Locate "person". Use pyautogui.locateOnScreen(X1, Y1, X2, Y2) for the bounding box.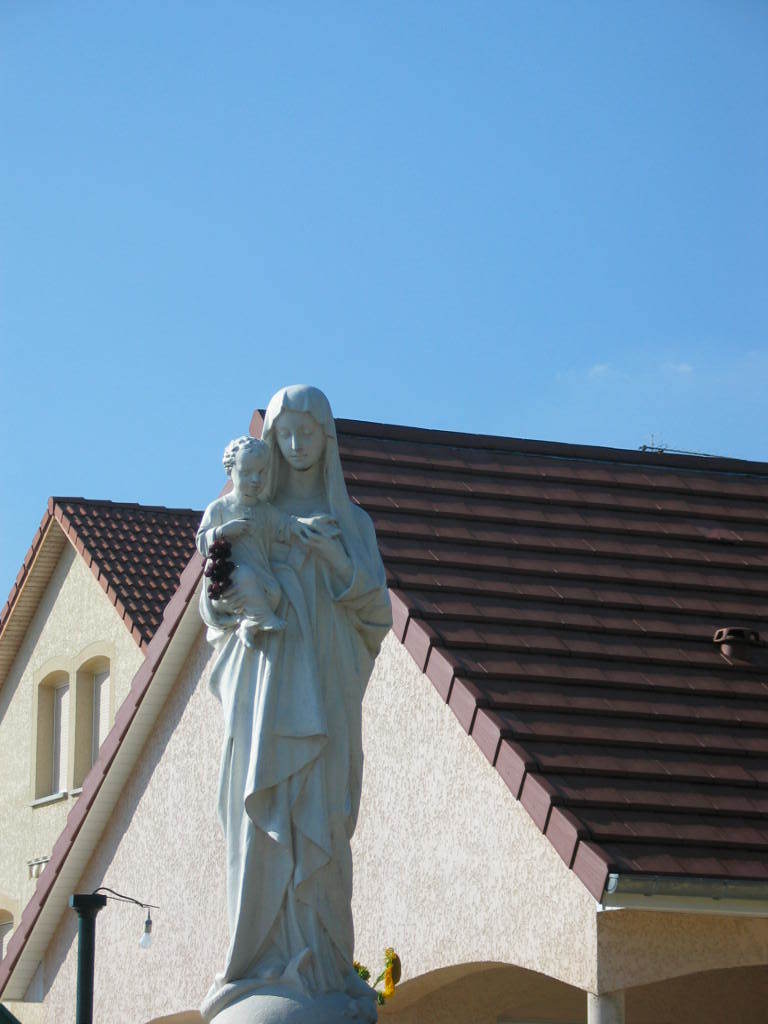
pyautogui.locateOnScreen(196, 382, 395, 1023).
